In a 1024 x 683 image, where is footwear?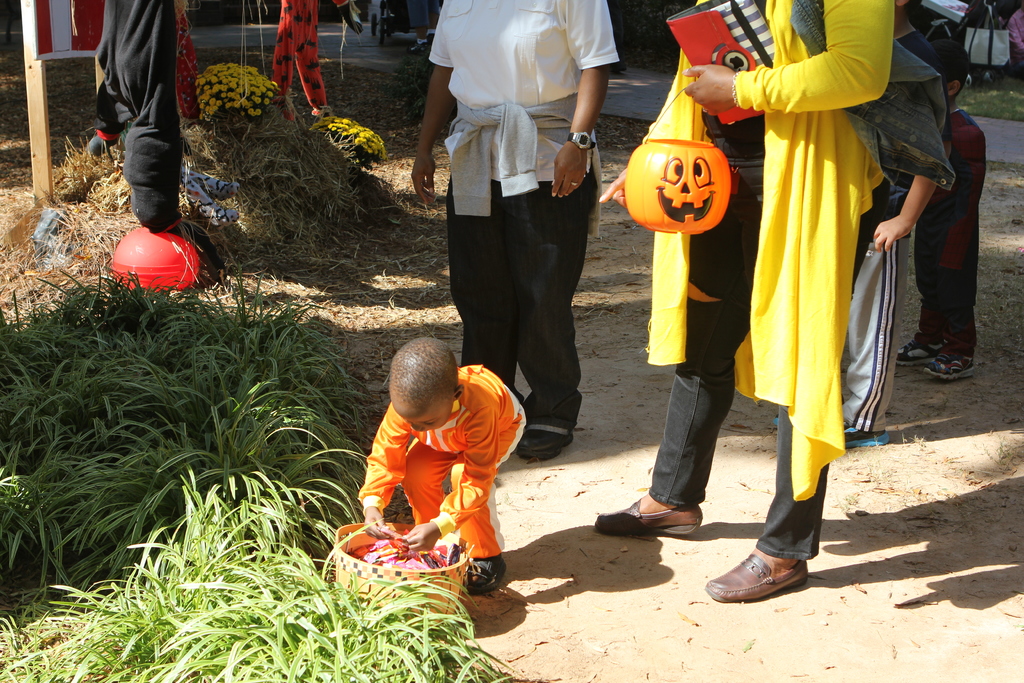
(x1=723, y1=545, x2=813, y2=615).
